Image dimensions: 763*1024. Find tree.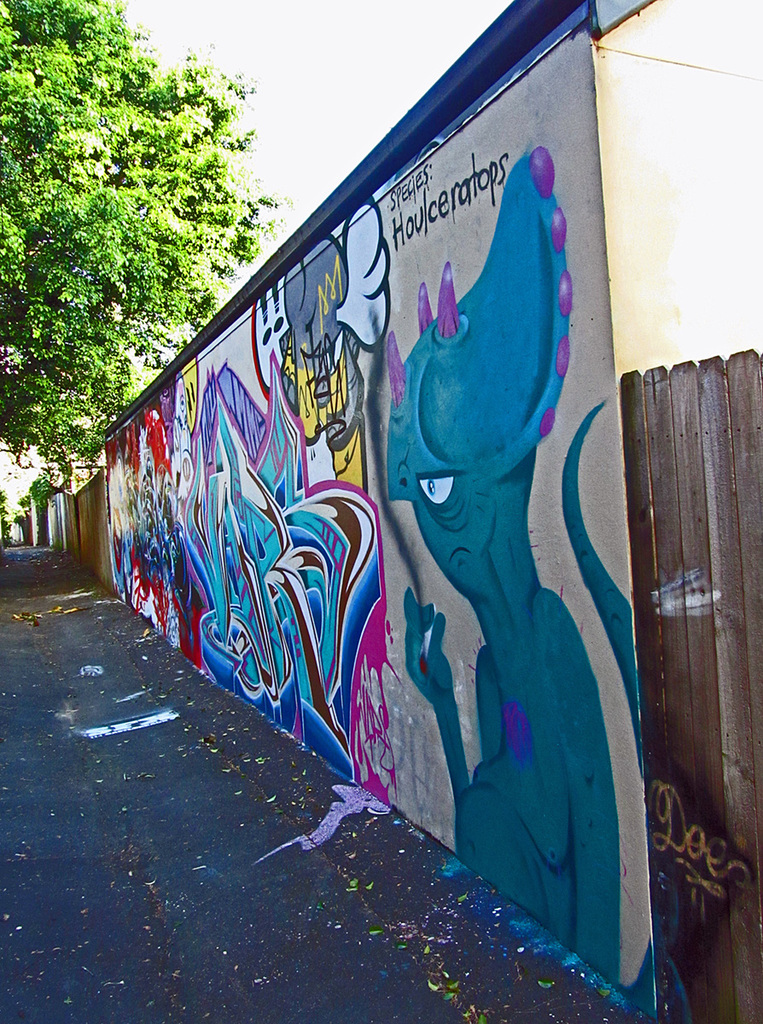
[8,31,268,486].
